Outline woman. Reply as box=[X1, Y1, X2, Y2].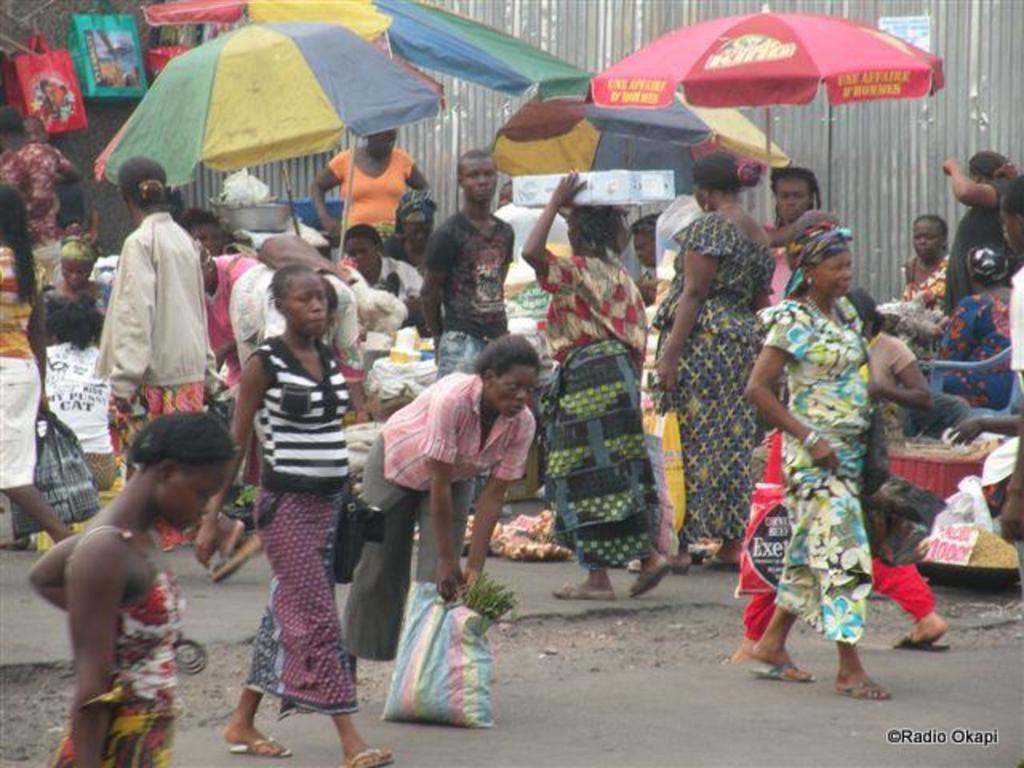
box=[525, 165, 682, 610].
